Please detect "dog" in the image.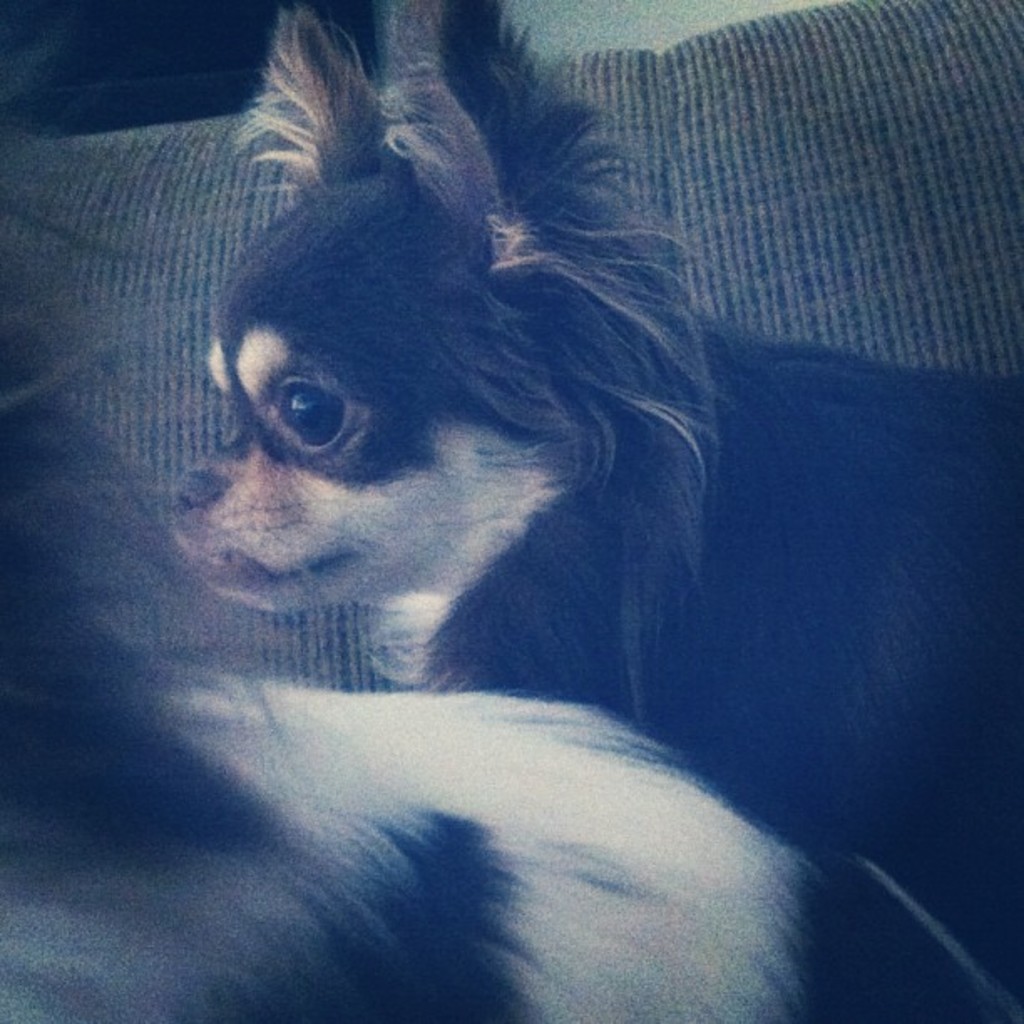
left=127, top=0, right=1022, bottom=1022.
